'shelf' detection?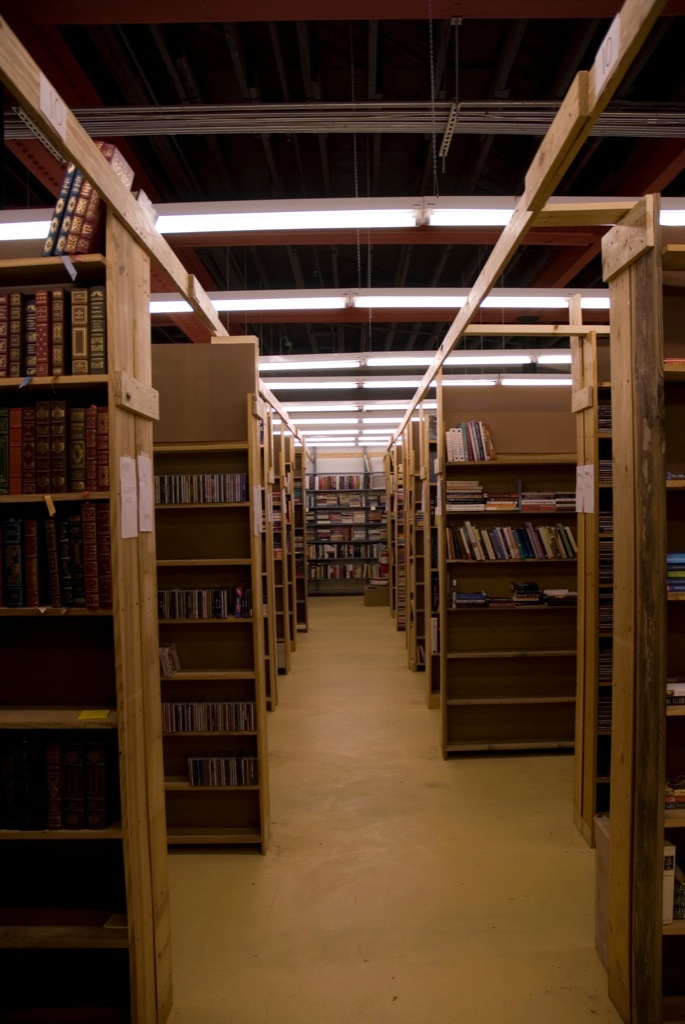
left=384, top=440, right=407, bottom=623
